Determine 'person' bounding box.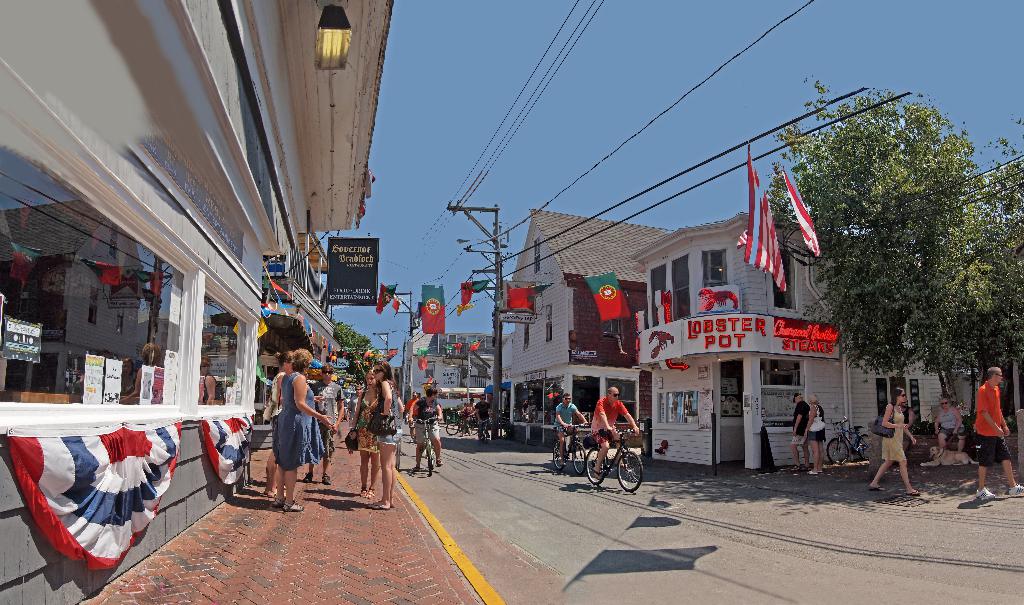
Determined: 467:396:477:413.
